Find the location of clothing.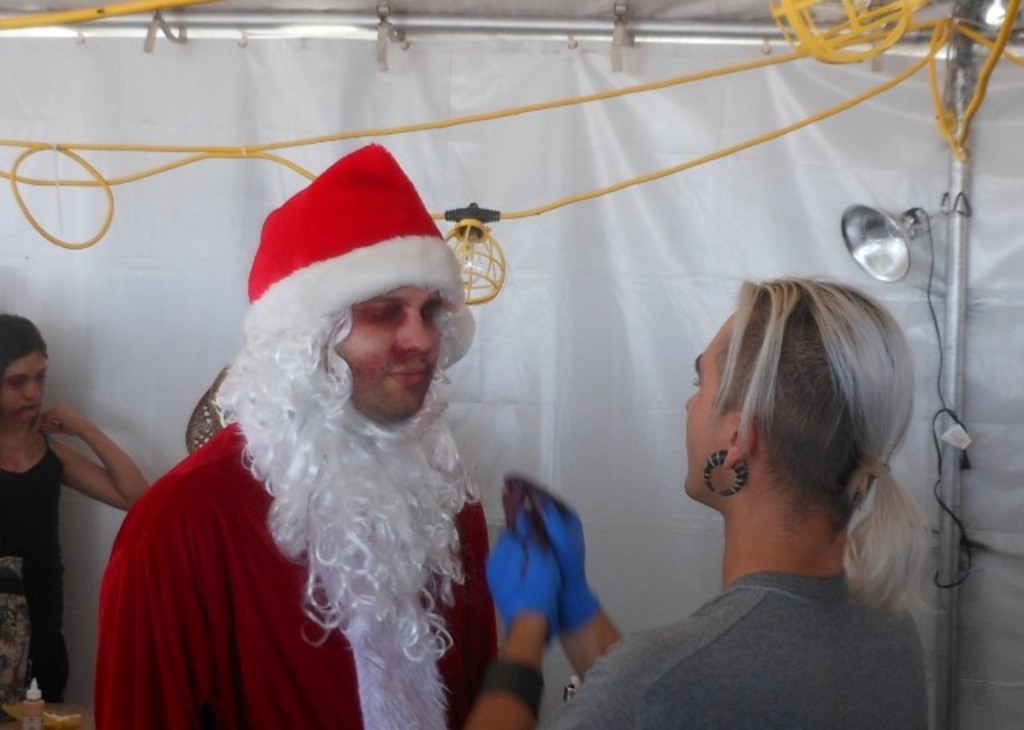
Location: [x1=77, y1=287, x2=539, y2=716].
